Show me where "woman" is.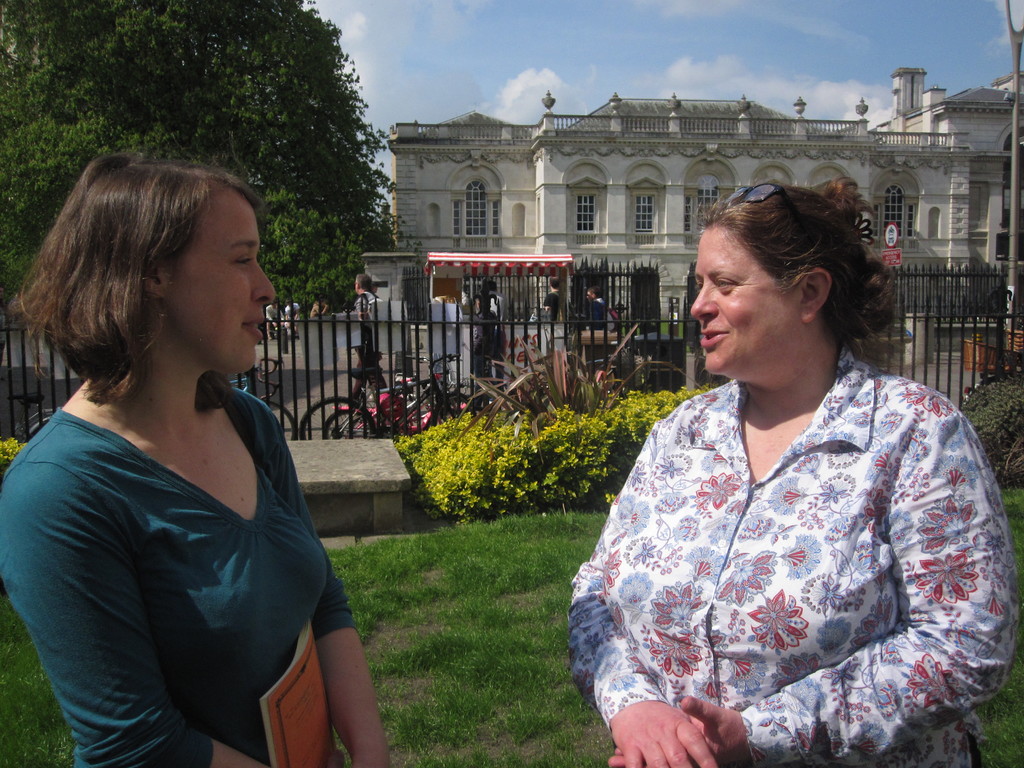
"woman" is at 567/176/1023/767.
